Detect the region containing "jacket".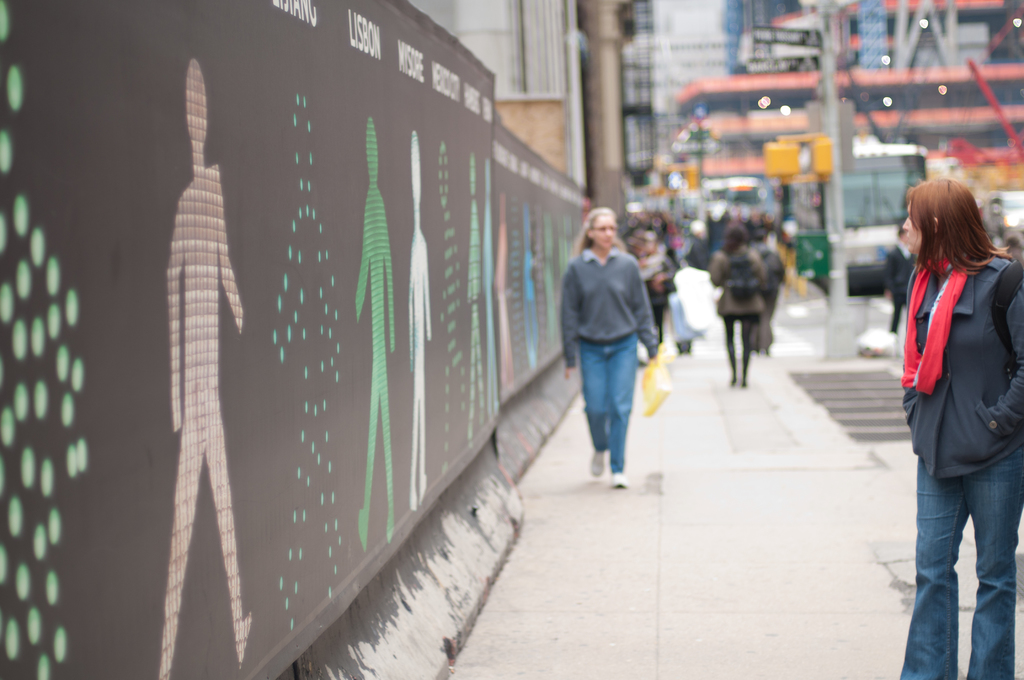
region(888, 219, 1012, 494).
